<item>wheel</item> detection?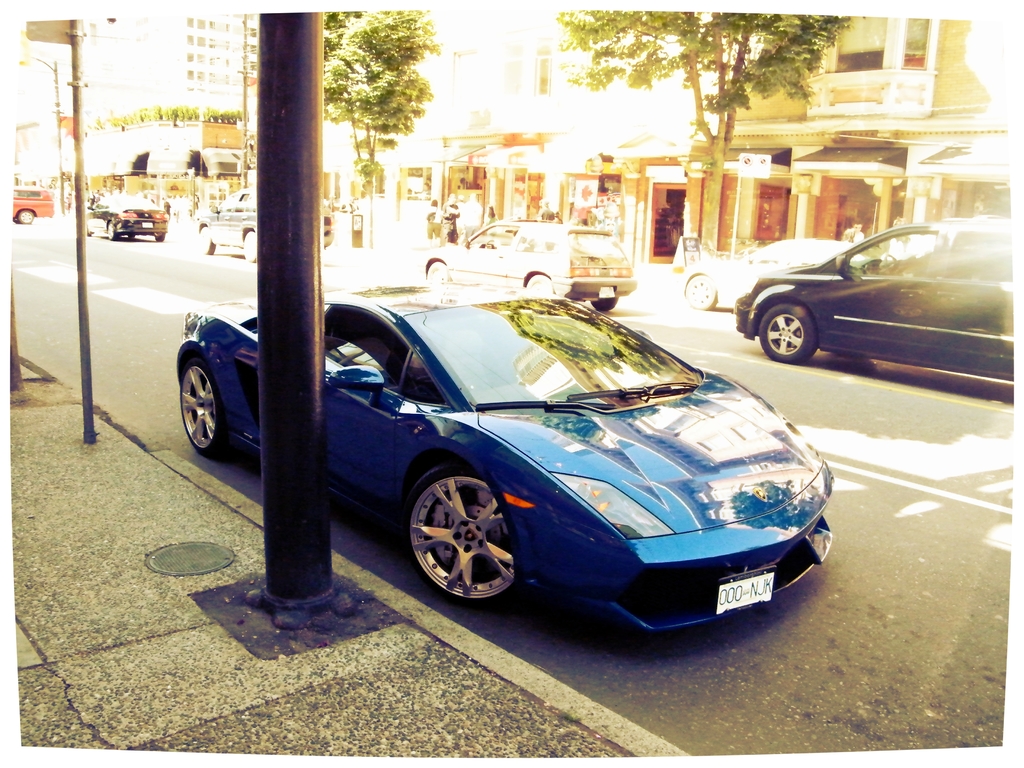
BBox(244, 232, 256, 262)
